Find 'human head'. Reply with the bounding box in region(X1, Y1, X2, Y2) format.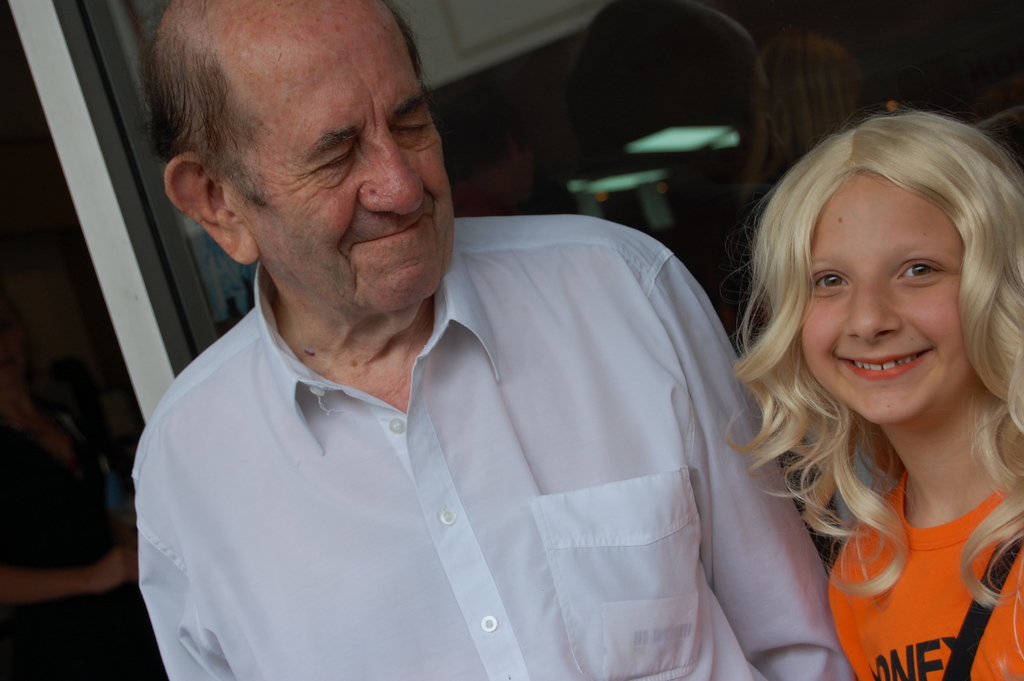
region(764, 124, 1023, 420).
